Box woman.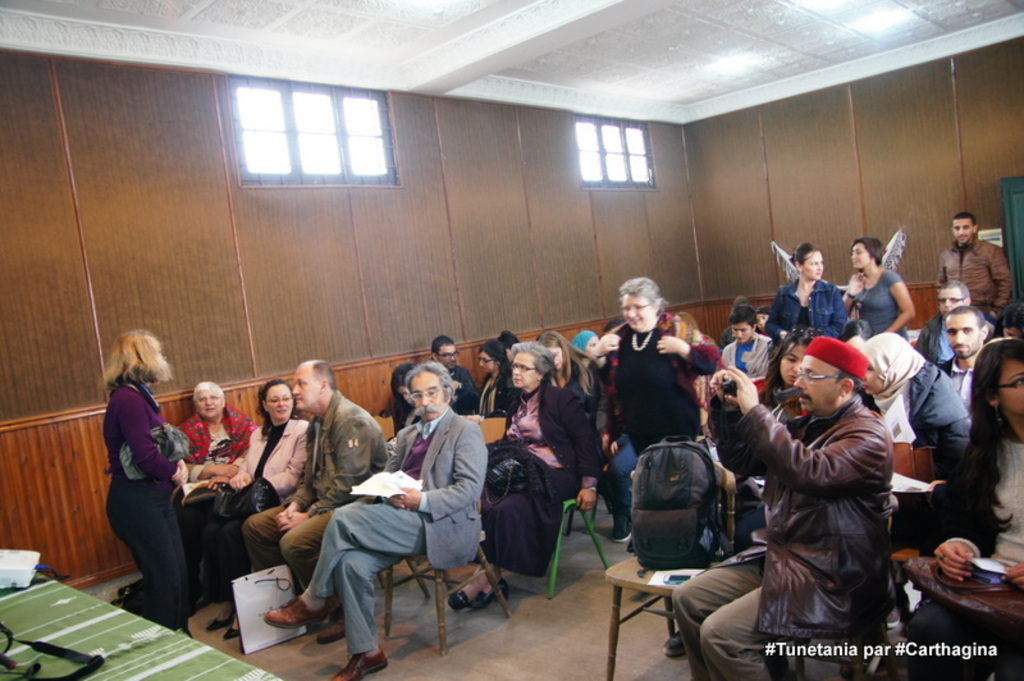
765 239 919 351.
